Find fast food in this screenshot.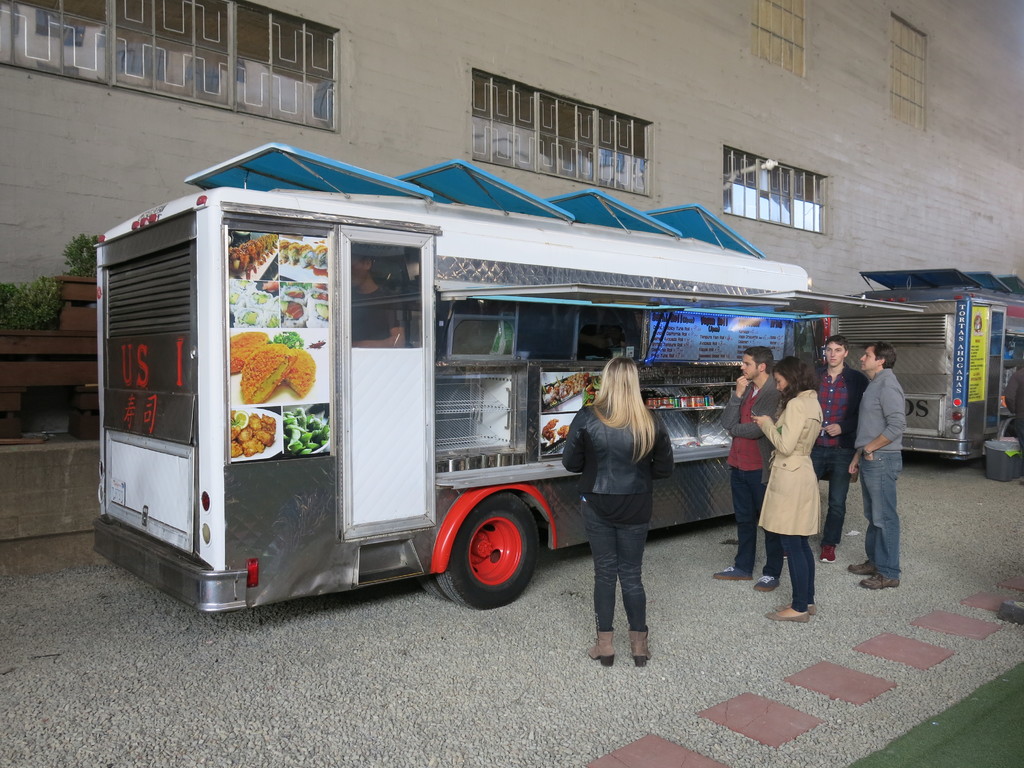
The bounding box for fast food is pyautogui.locateOnScreen(237, 340, 297, 405).
